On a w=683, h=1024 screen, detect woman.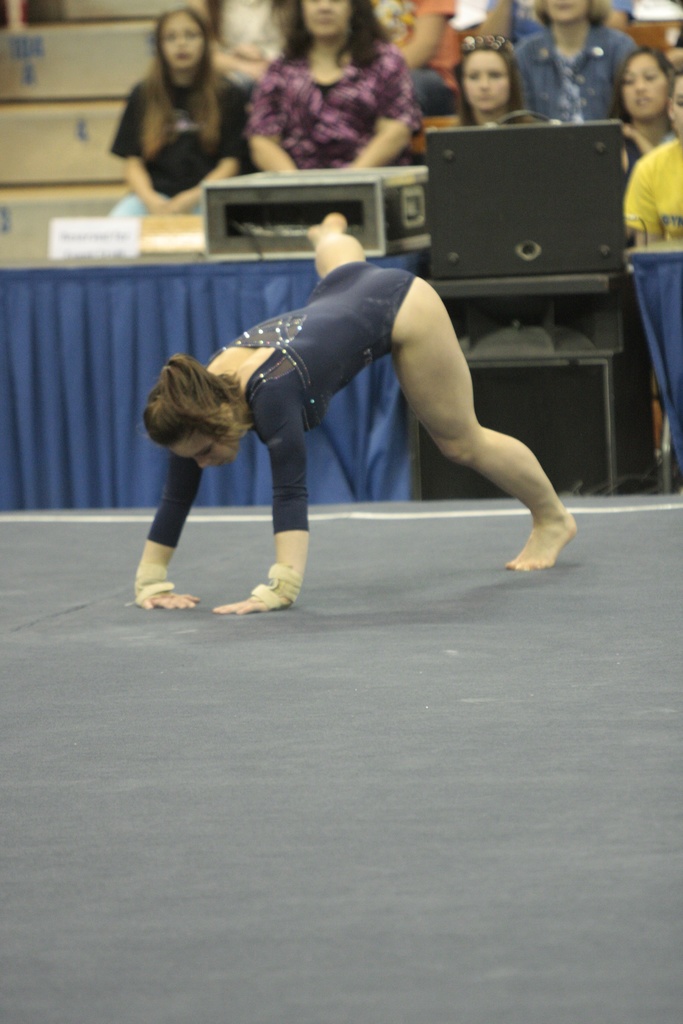
618, 50, 671, 181.
